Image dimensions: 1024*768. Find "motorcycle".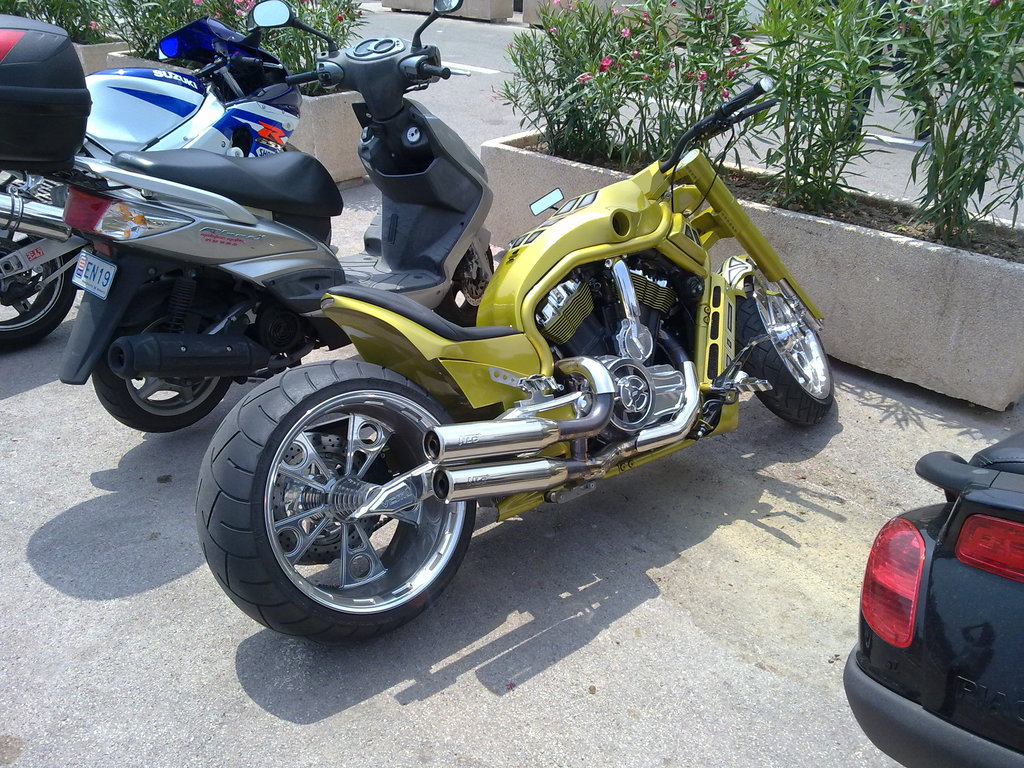
[left=0, top=8, right=303, bottom=352].
